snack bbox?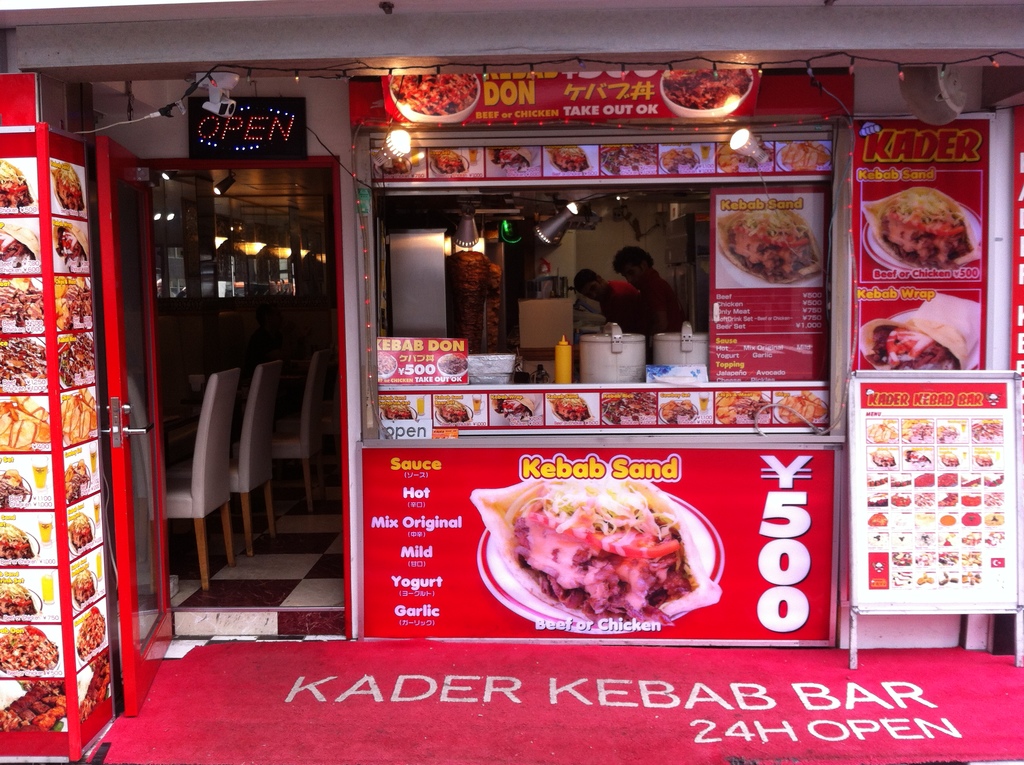
rect(781, 142, 835, 173)
